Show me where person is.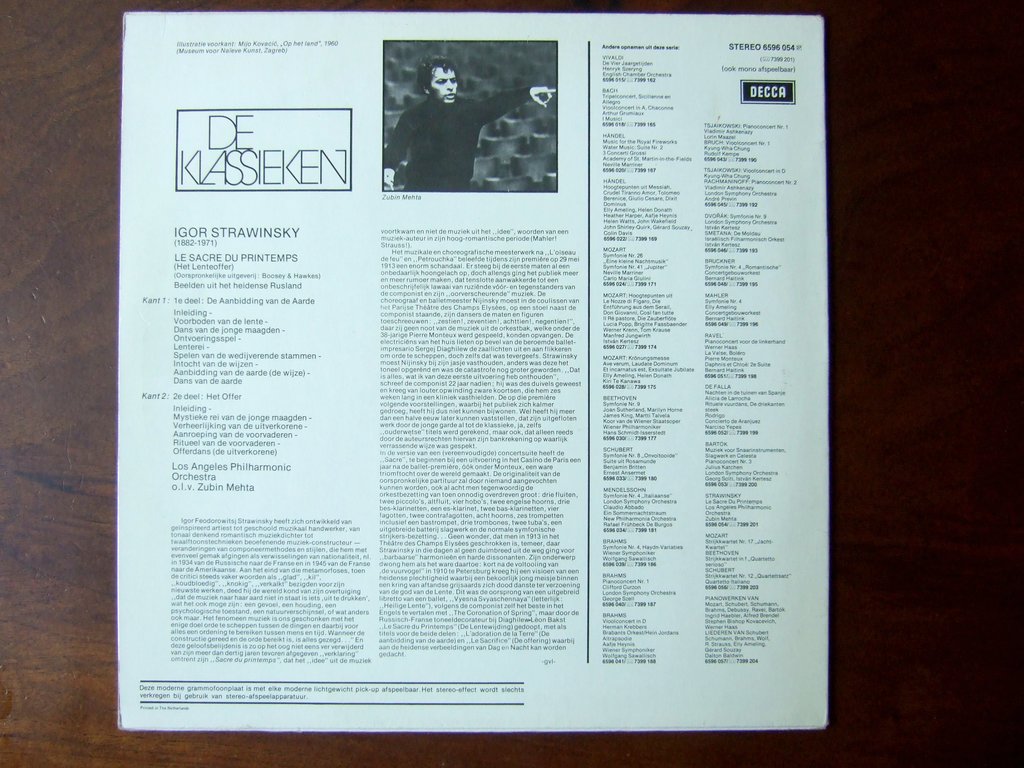
person is at l=394, t=51, r=546, b=200.
